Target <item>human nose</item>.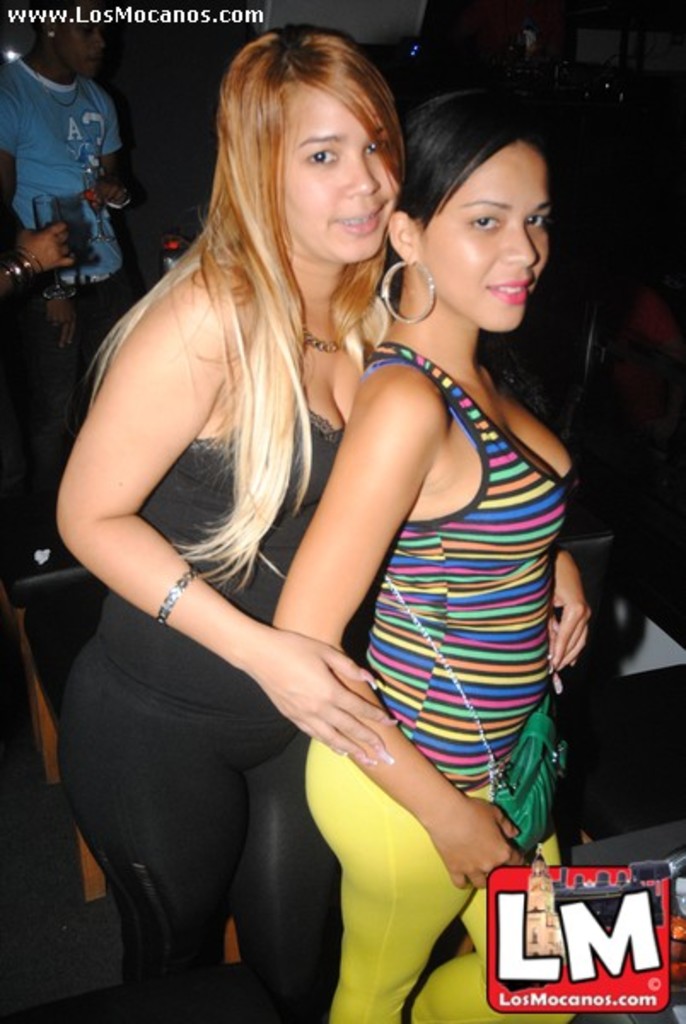
Target region: (92,27,102,53).
